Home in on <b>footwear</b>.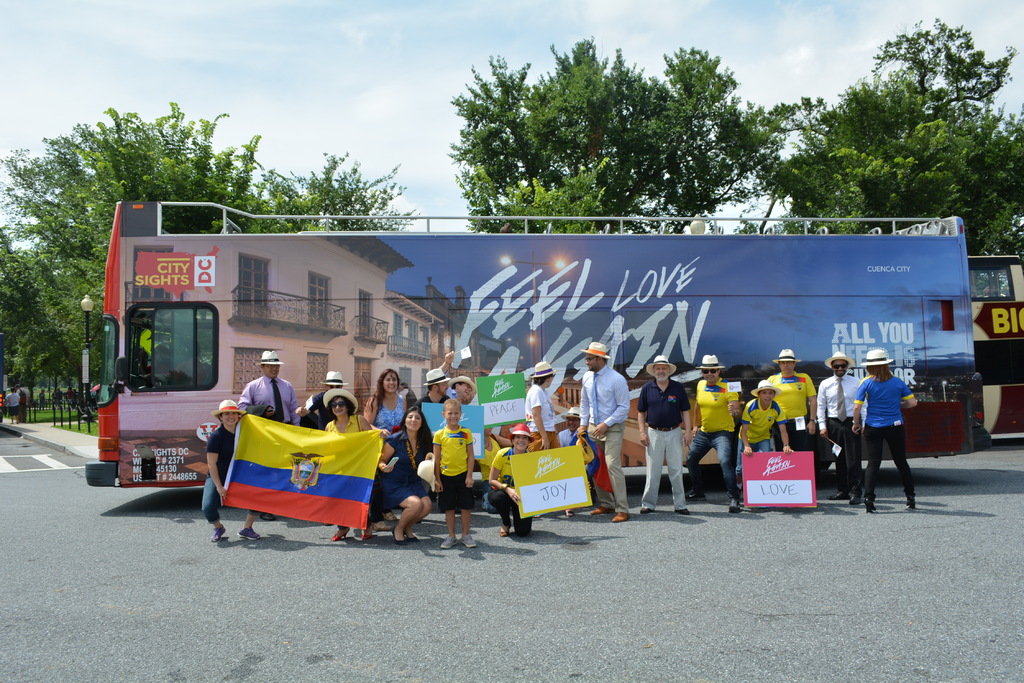
Homed in at [x1=235, y1=527, x2=261, y2=539].
